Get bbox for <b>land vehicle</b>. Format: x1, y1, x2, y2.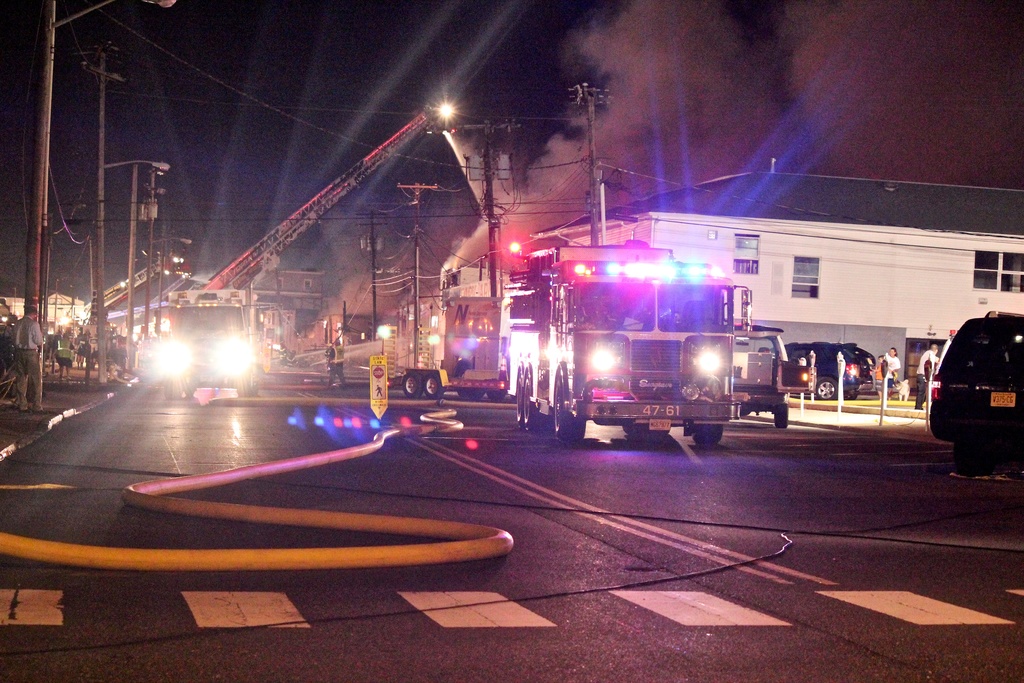
165, 284, 257, 395.
